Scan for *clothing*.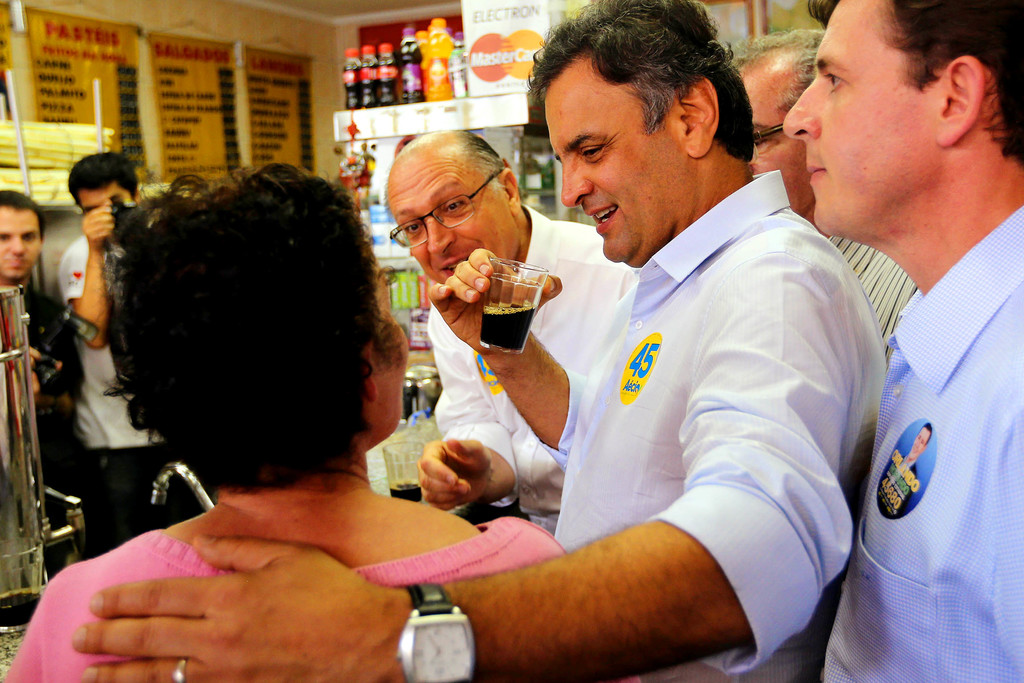
Scan result: crop(819, 205, 1023, 682).
